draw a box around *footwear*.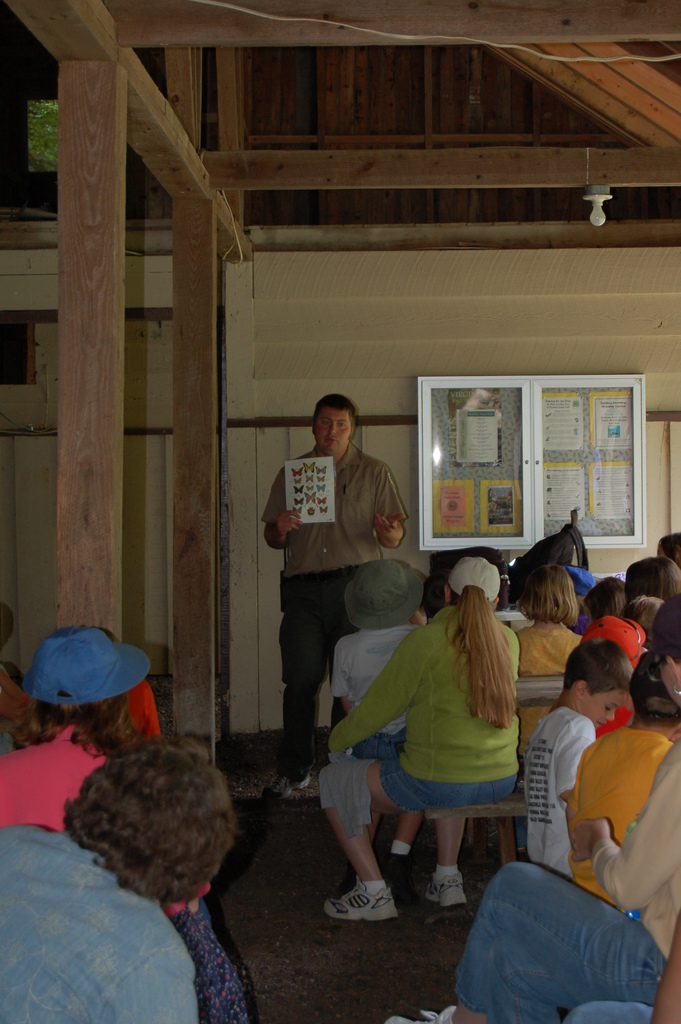
x1=263 y1=772 x2=315 y2=801.
